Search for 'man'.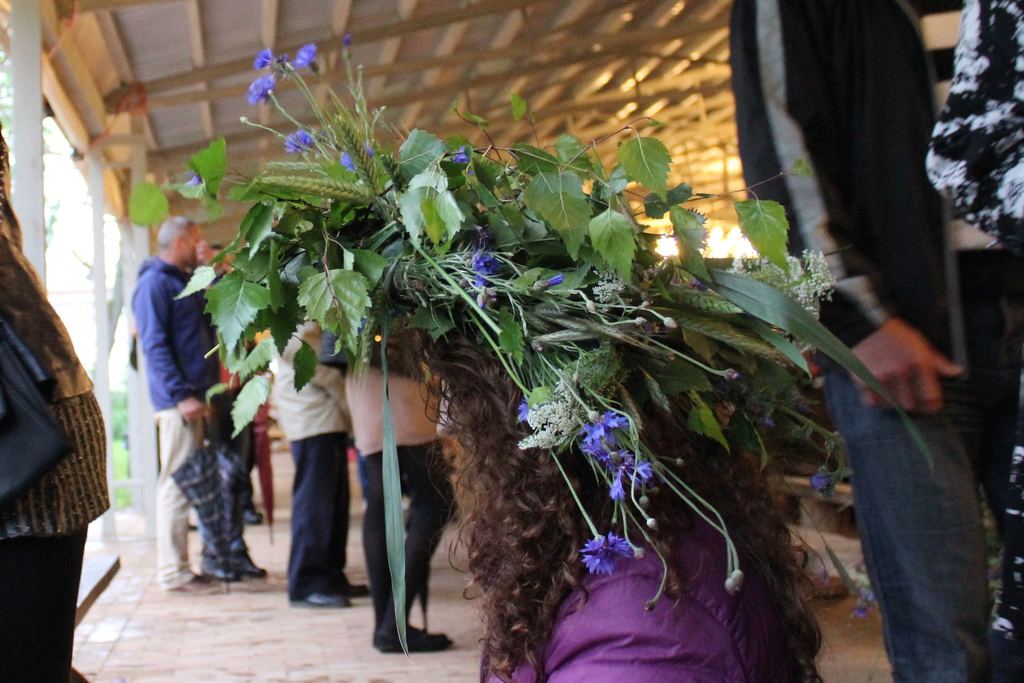
Found at bbox=[343, 358, 462, 654].
